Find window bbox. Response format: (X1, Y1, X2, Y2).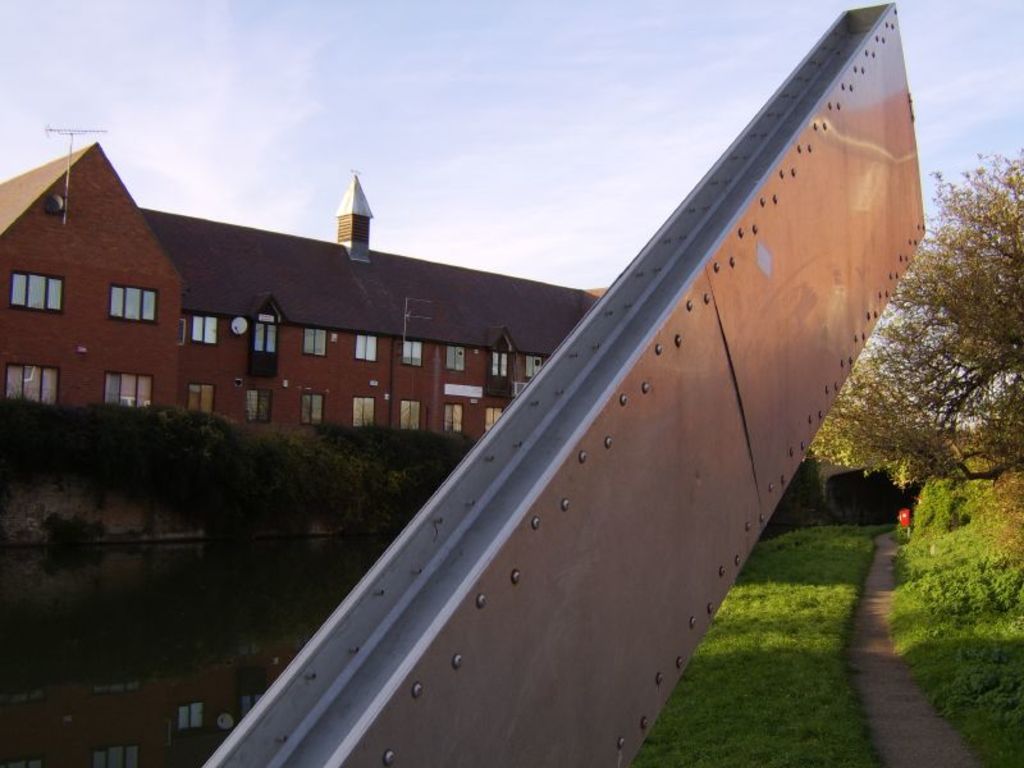
(189, 384, 218, 415).
